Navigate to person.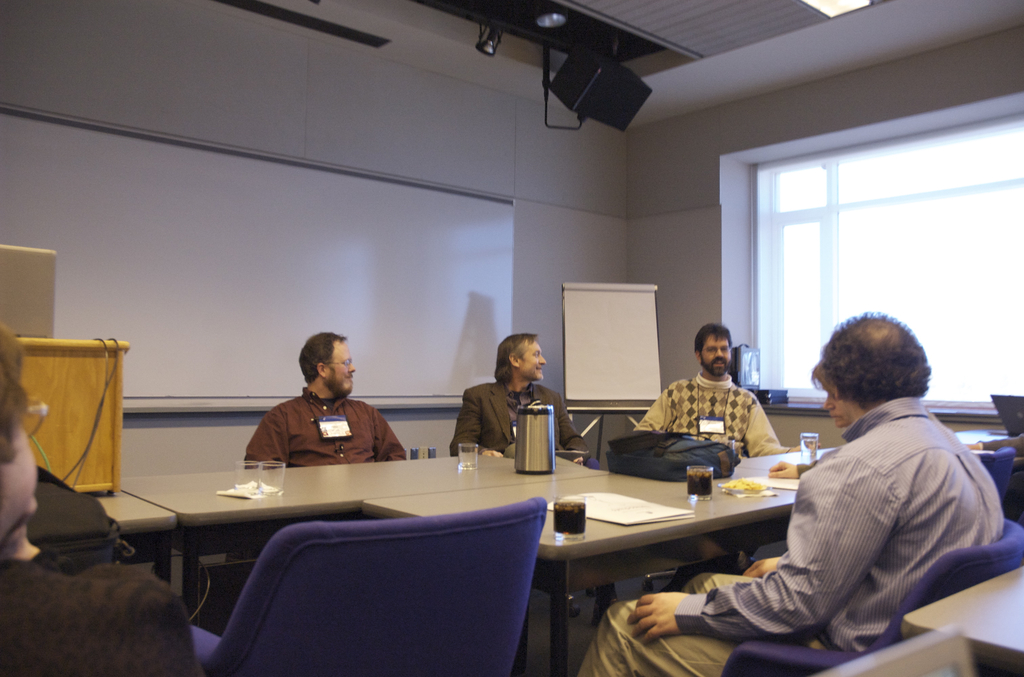
Navigation target: <region>236, 329, 405, 470</region>.
